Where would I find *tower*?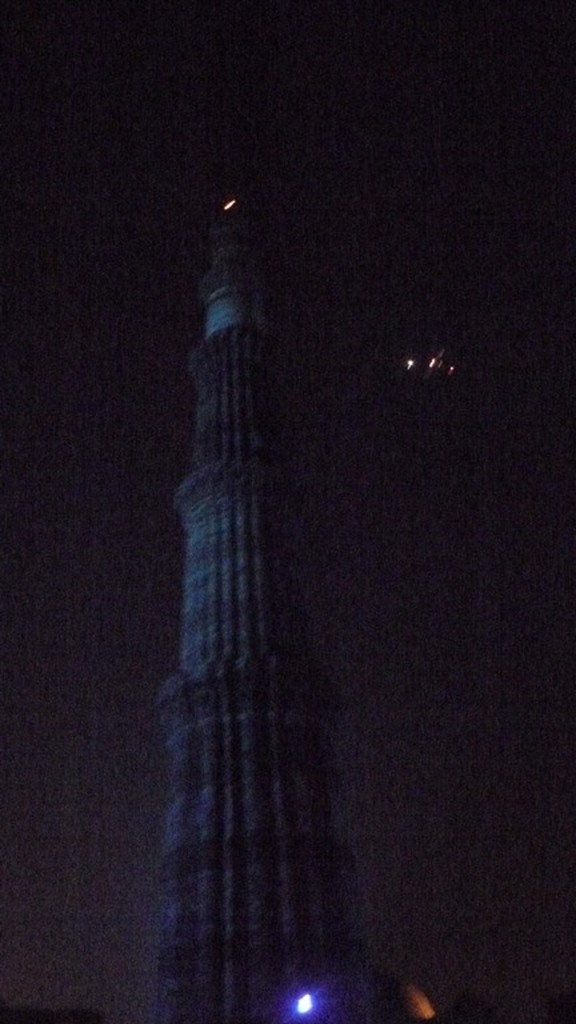
At 129,120,352,1023.
